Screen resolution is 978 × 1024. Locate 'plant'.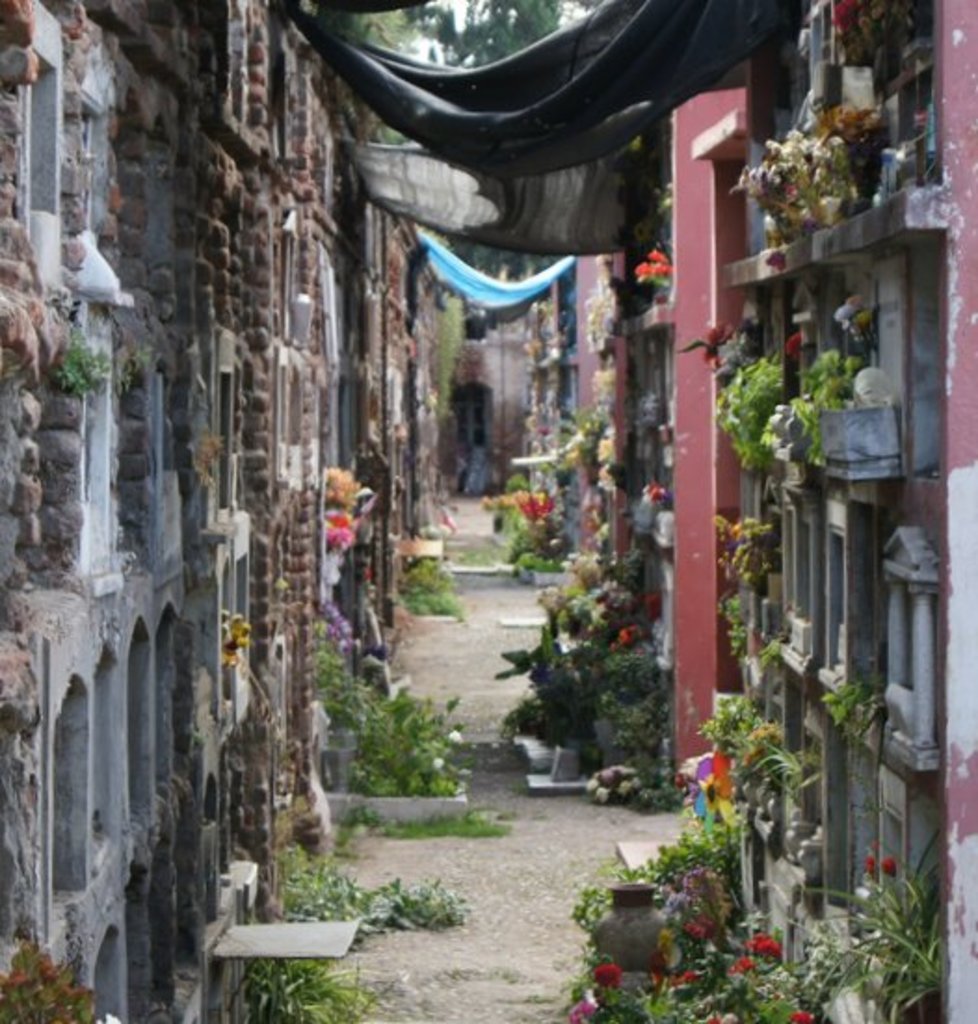
0, 922, 106, 1022.
